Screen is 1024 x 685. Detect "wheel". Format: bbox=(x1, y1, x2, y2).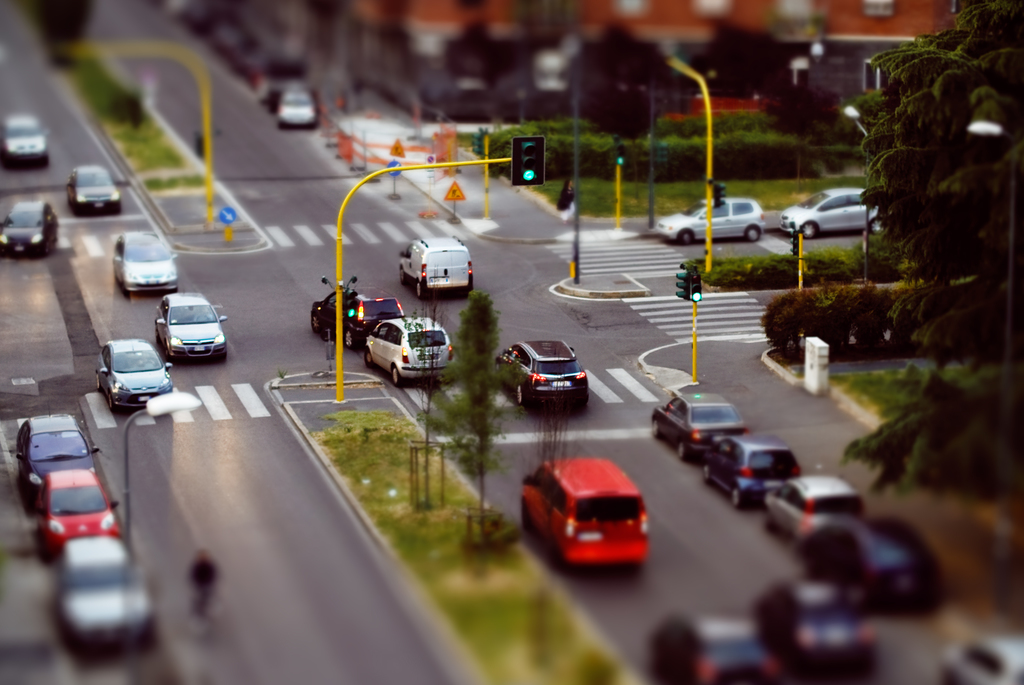
bbox=(306, 315, 323, 345).
